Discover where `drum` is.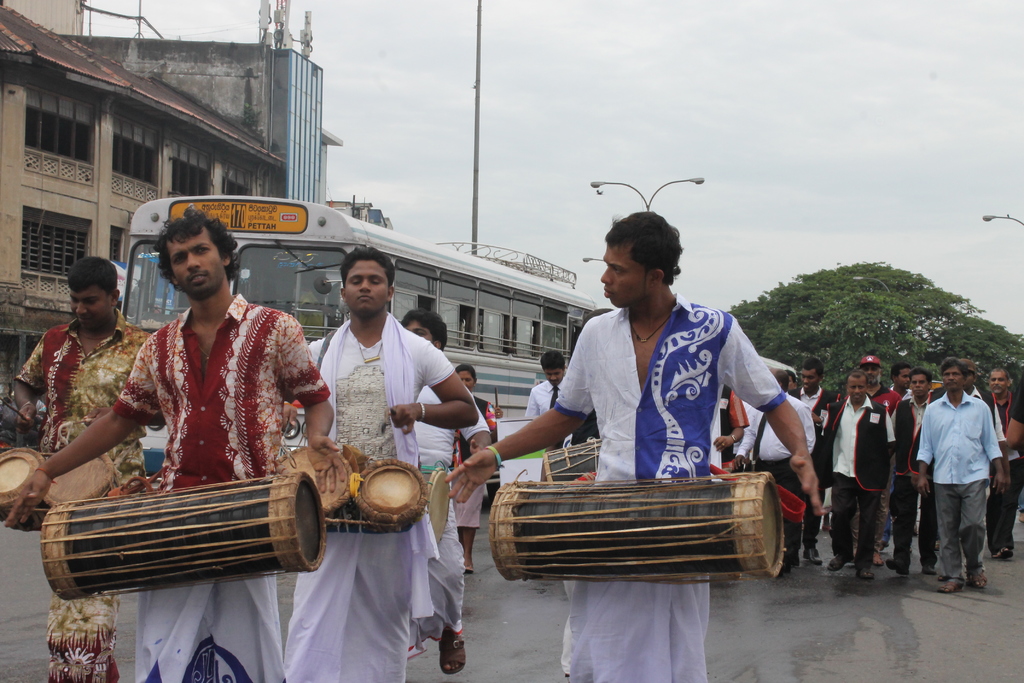
Discovered at bbox=[0, 449, 43, 533].
